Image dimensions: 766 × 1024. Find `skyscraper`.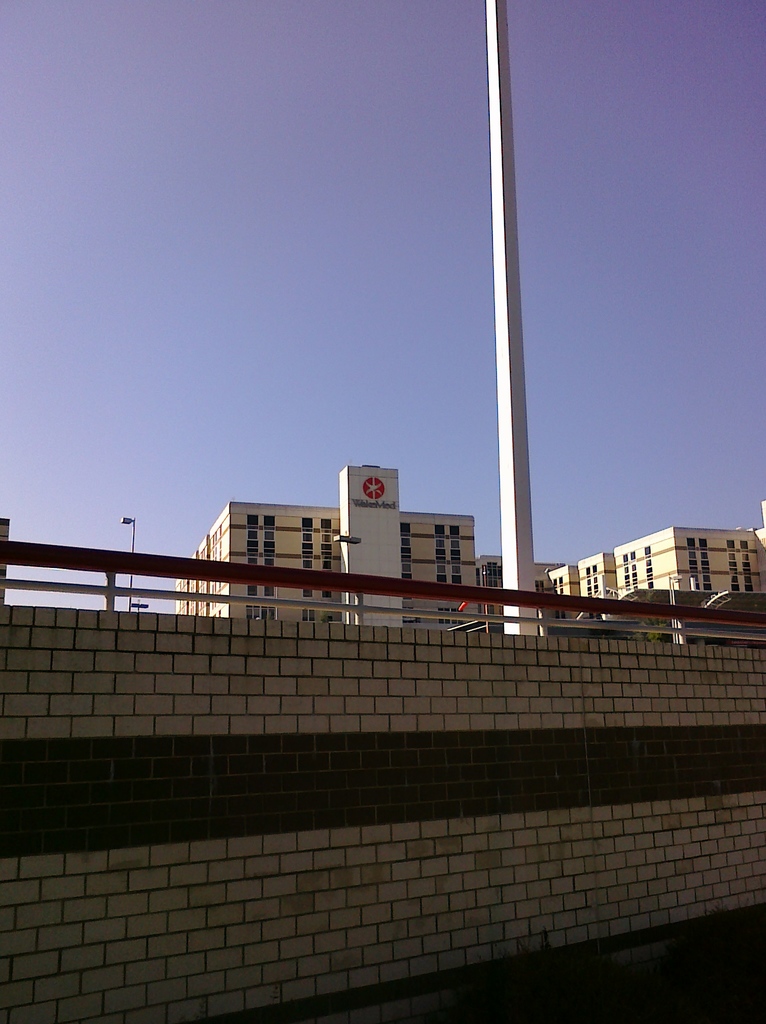
<box>168,460,485,620</box>.
